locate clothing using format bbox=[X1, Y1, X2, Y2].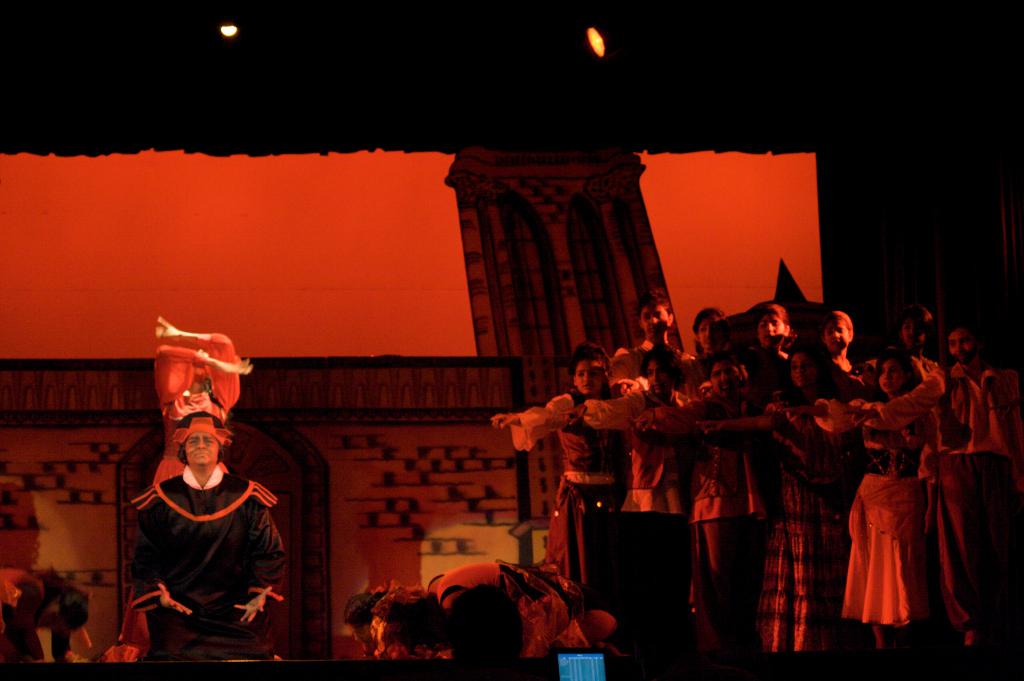
bbox=[347, 586, 428, 650].
